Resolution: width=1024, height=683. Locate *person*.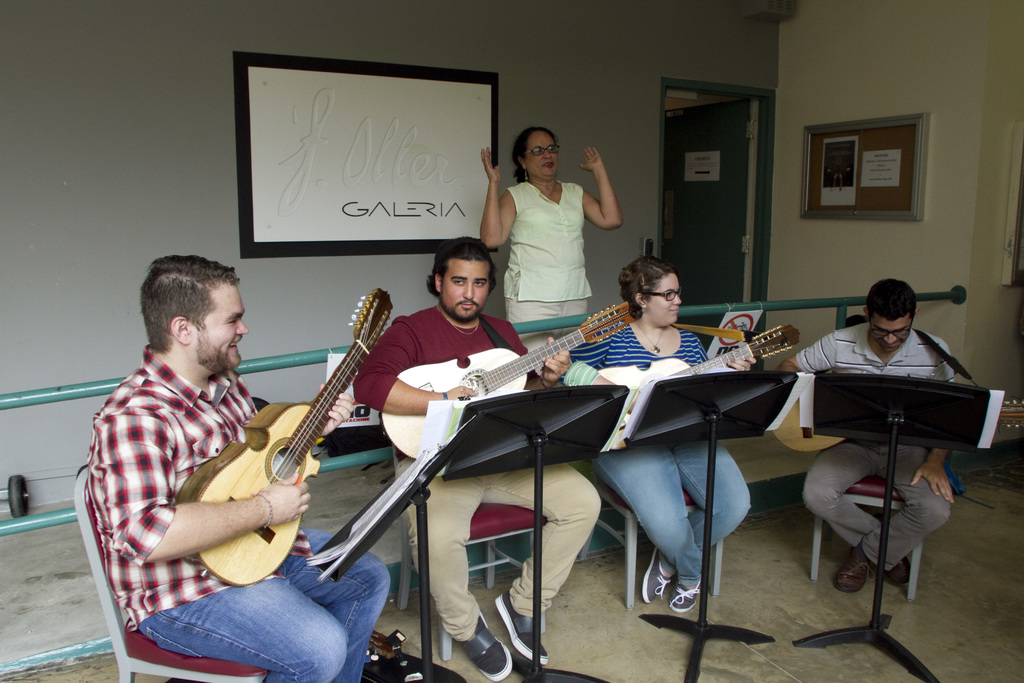
<region>481, 127, 625, 375</region>.
